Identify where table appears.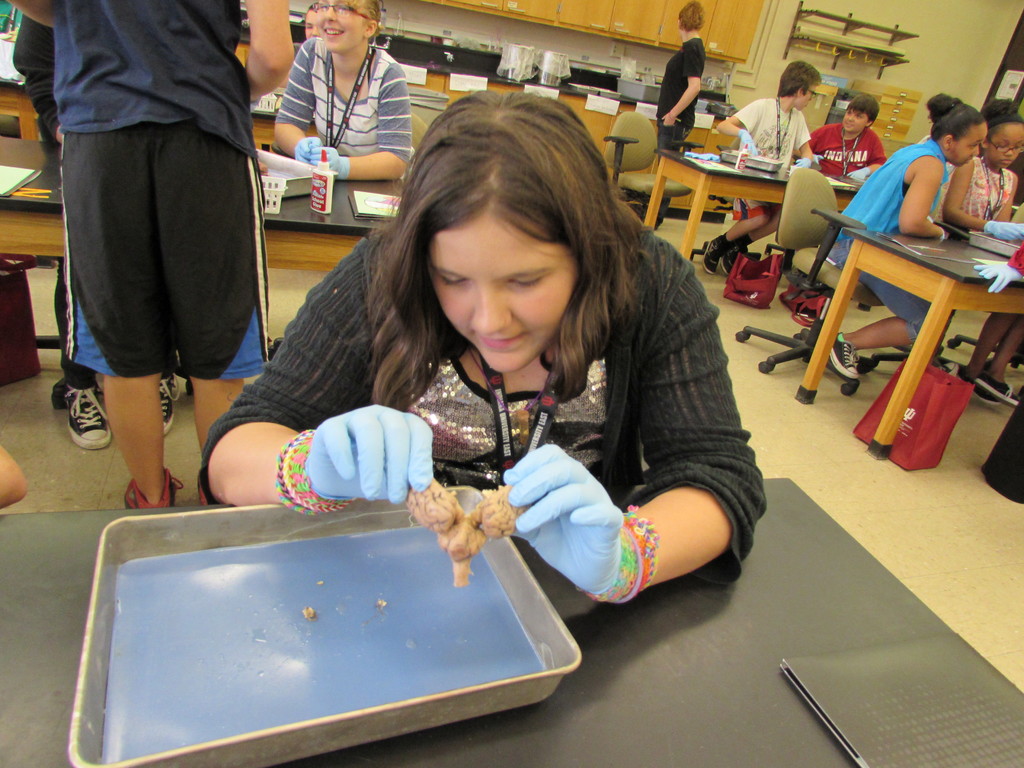
Appears at x1=790 y1=236 x2=1023 y2=460.
